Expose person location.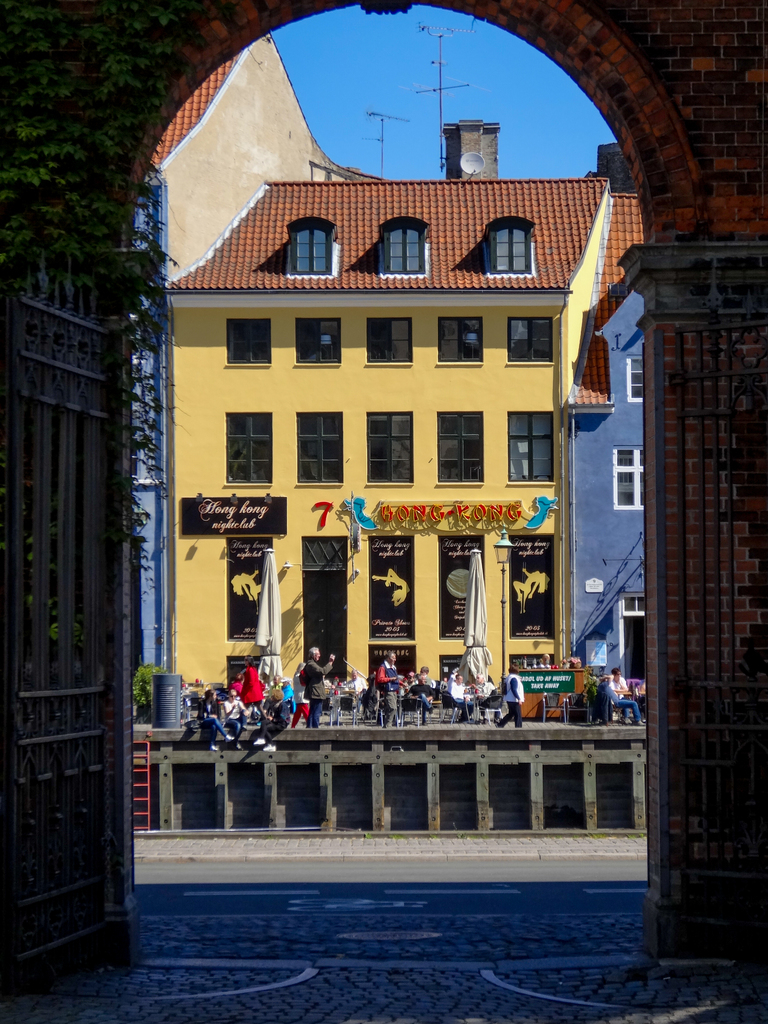
Exposed at crop(491, 664, 525, 725).
